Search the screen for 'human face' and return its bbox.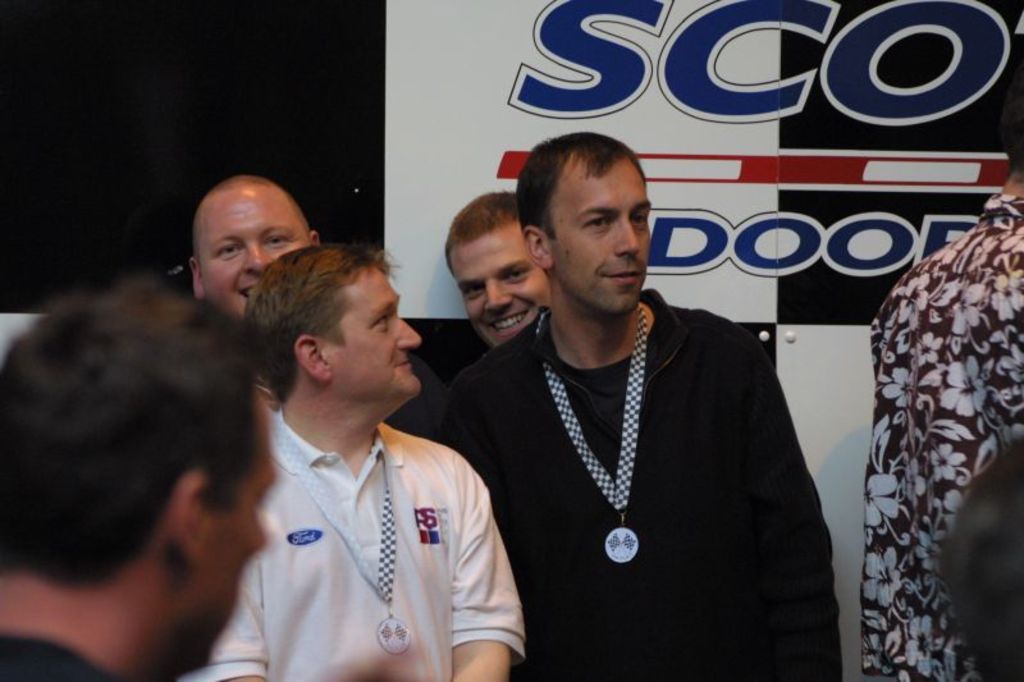
Found: crop(198, 180, 310, 315).
